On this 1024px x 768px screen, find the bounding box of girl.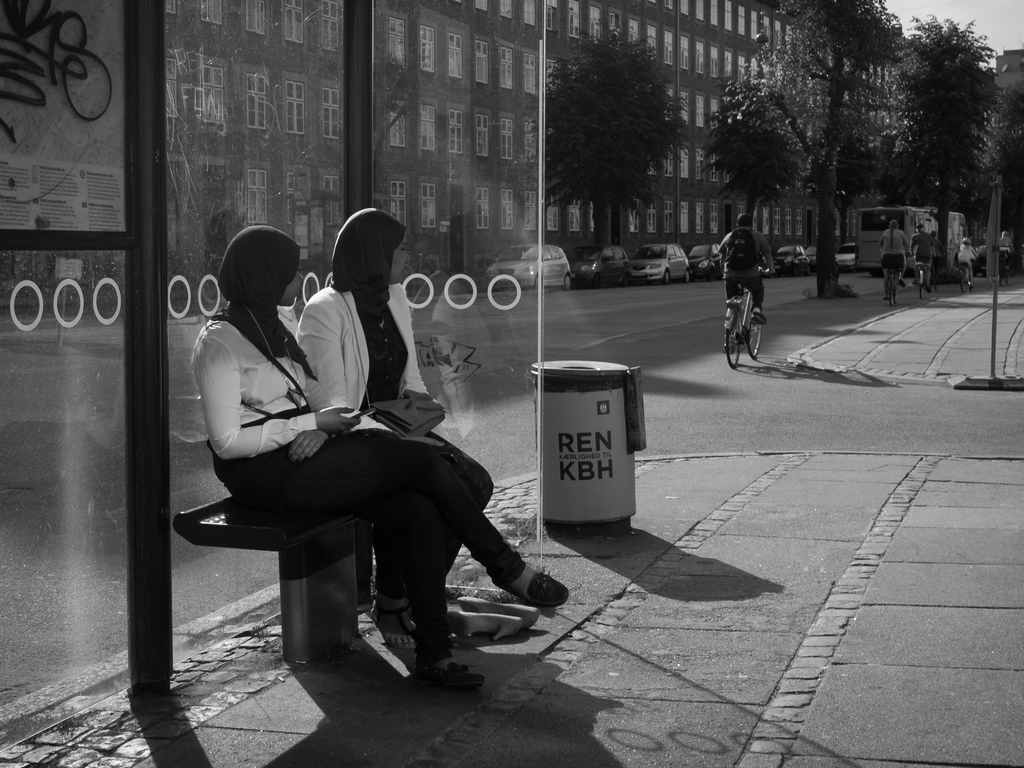
Bounding box: (left=294, top=204, right=572, bottom=636).
